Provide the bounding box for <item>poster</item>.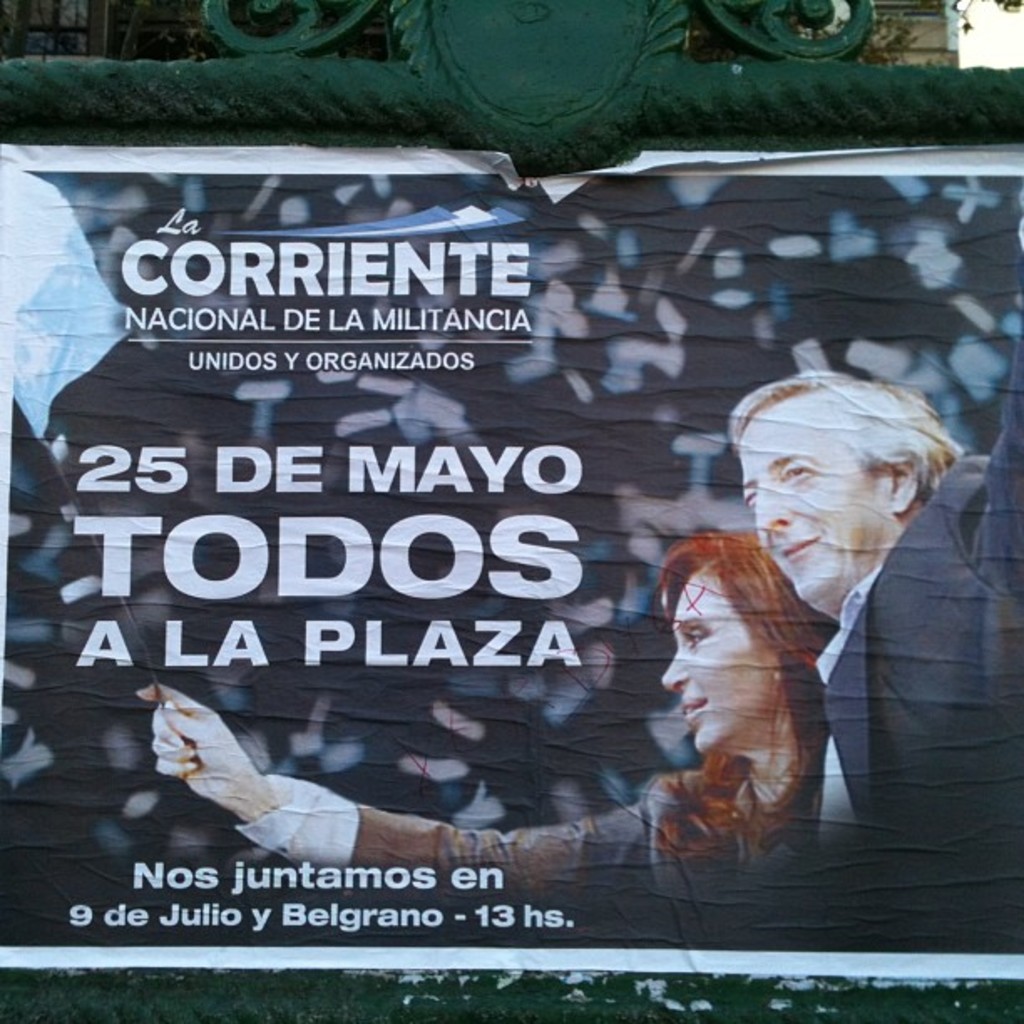
0,152,1022,975.
